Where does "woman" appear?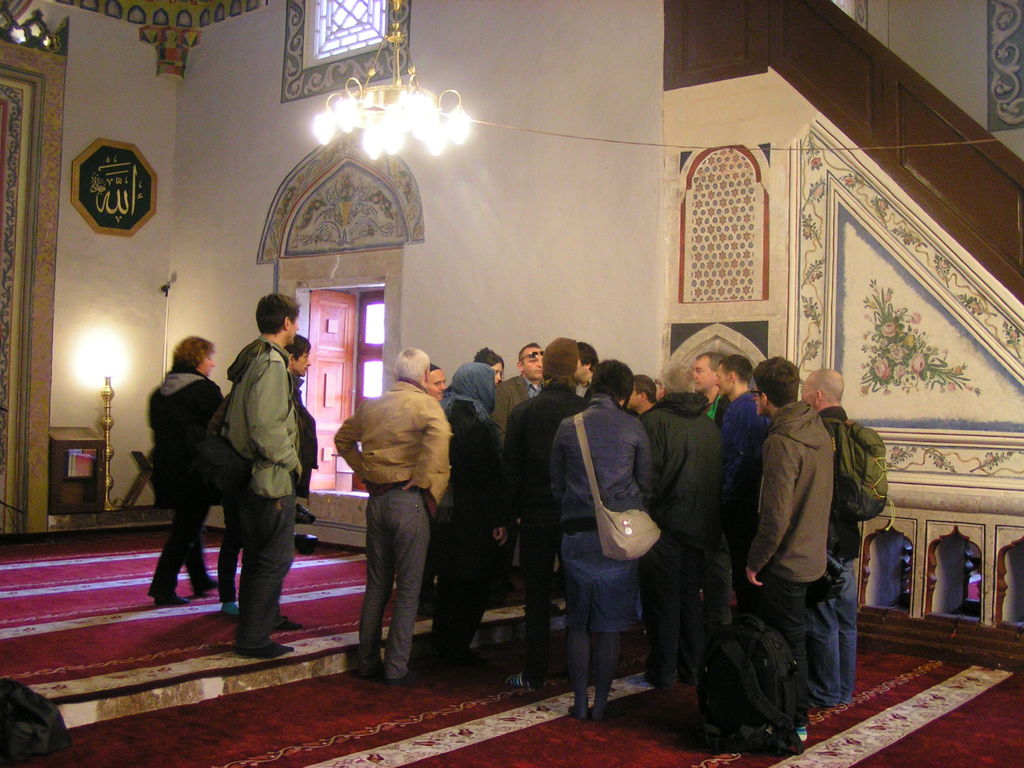
Appears at 547, 362, 650, 720.
